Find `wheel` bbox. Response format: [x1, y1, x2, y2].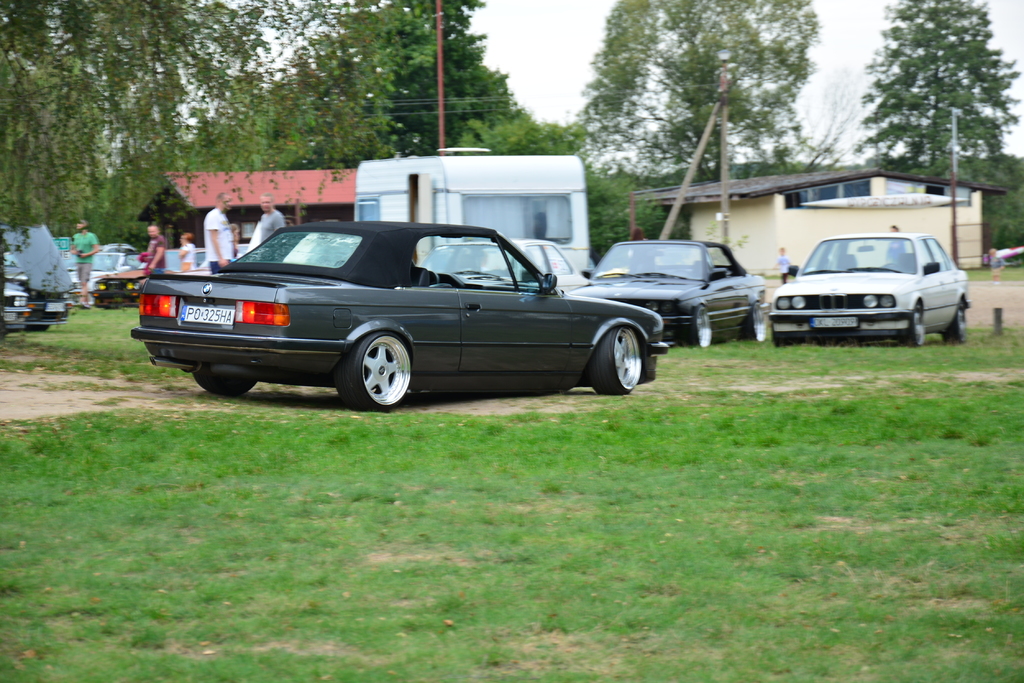
[336, 330, 420, 401].
